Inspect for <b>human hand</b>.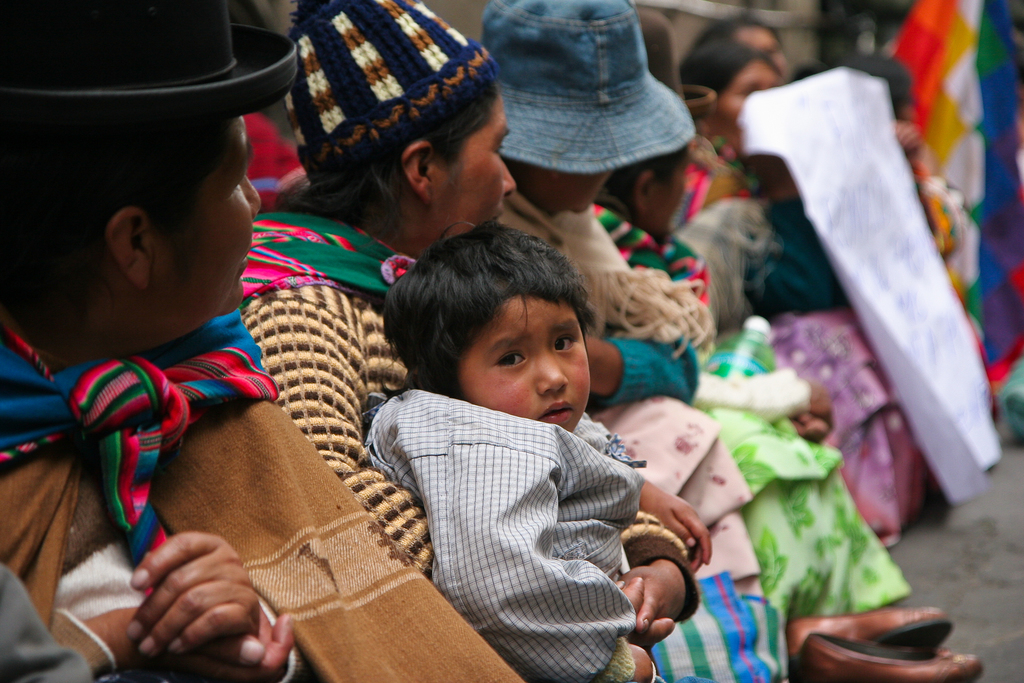
Inspection: 614/575/675/650.
